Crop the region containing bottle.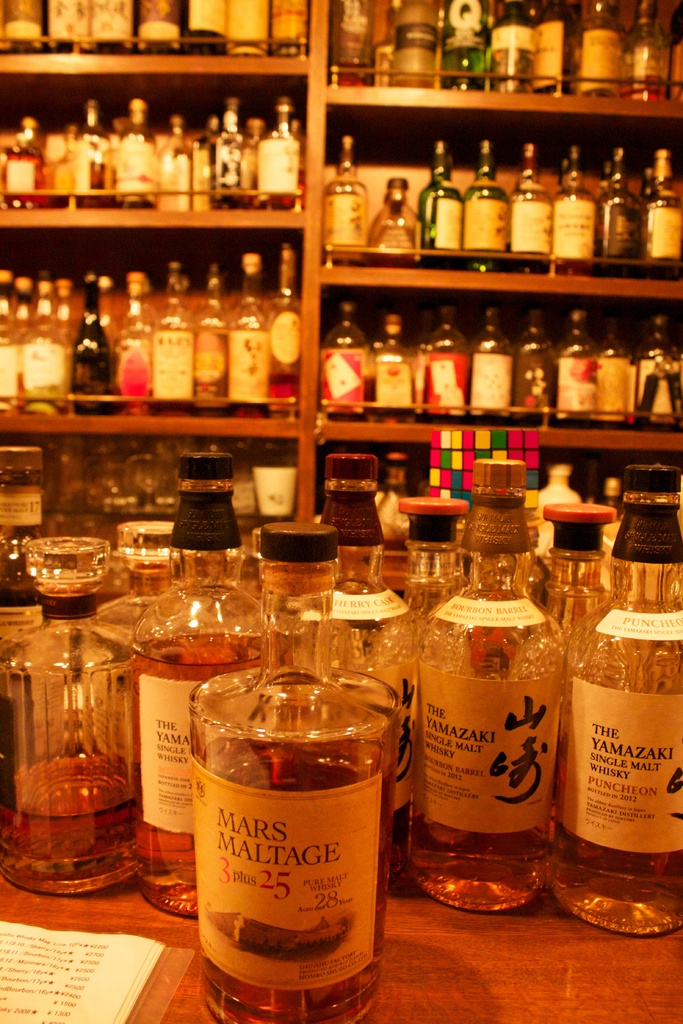
Crop region: 66 99 108 209.
